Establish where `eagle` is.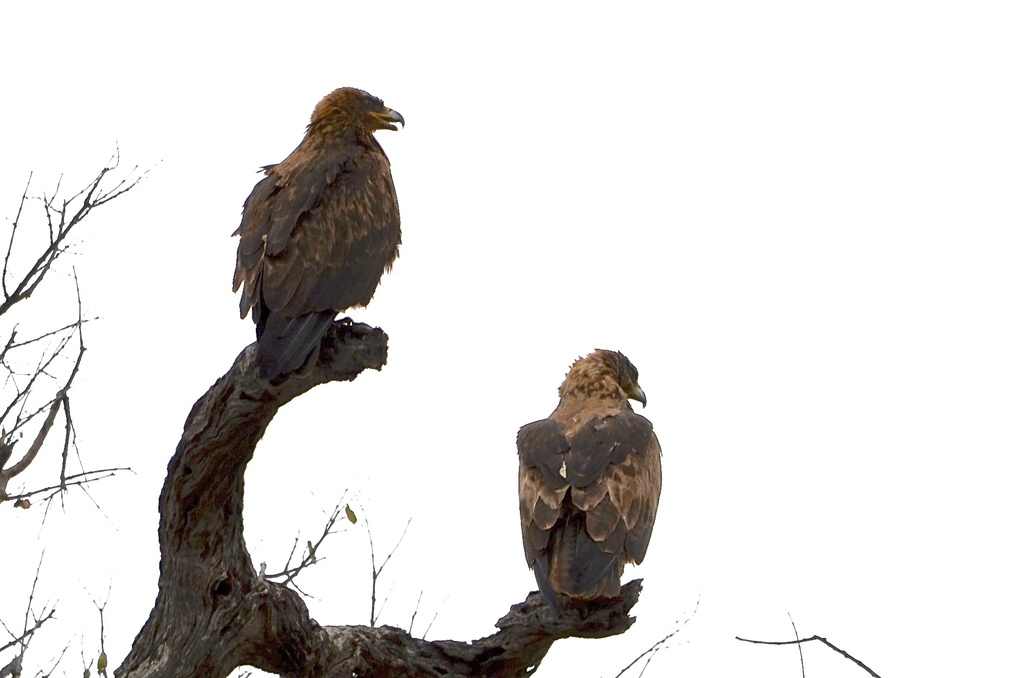
Established at [516,349,662,601].
